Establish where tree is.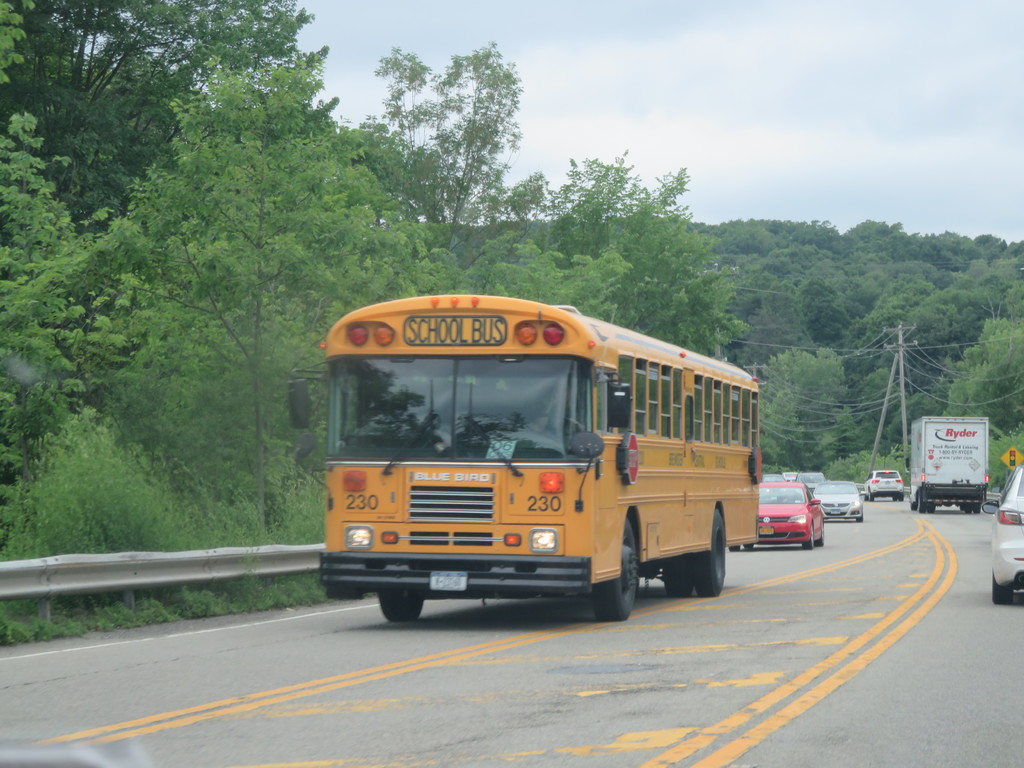
Established at 356:61:549:232.
